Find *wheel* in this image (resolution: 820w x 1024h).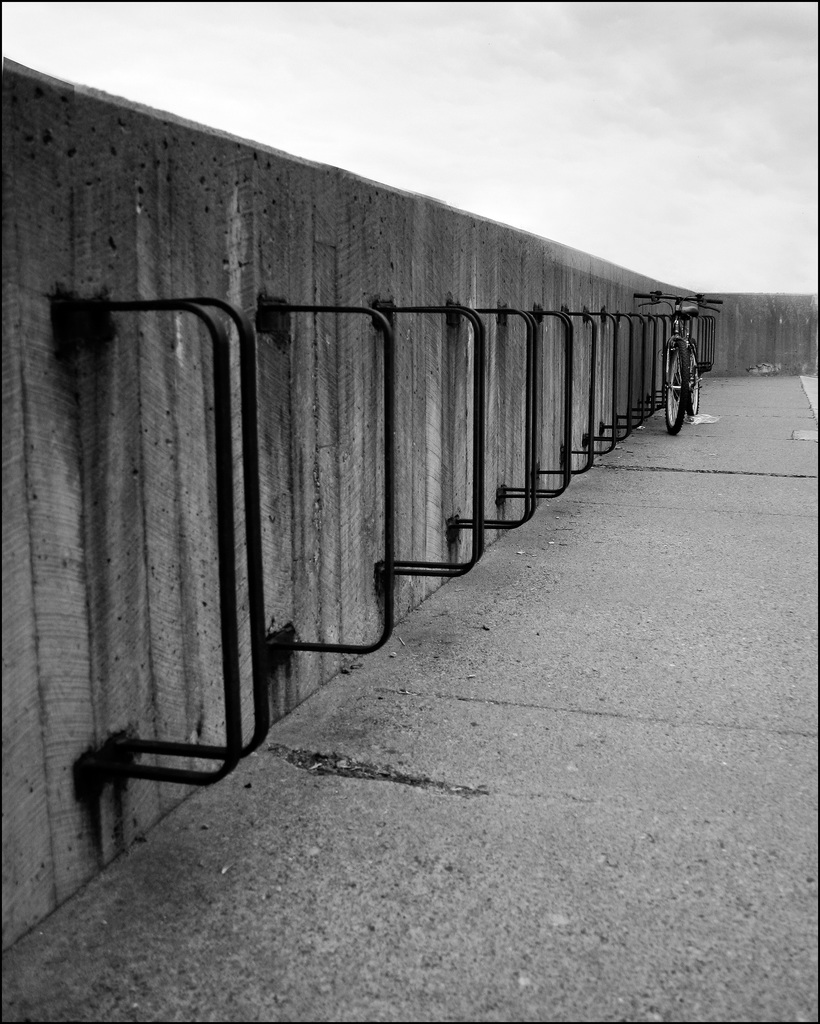
[659, 347, 691, 434].
